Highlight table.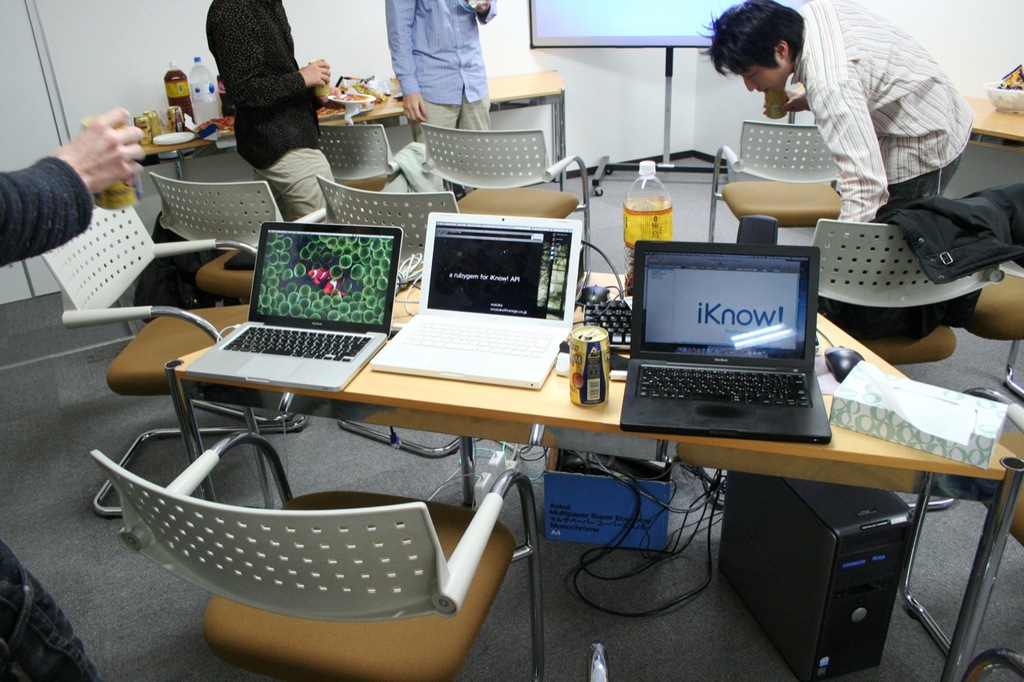
Highlighted region: 970/101/1023/151.
